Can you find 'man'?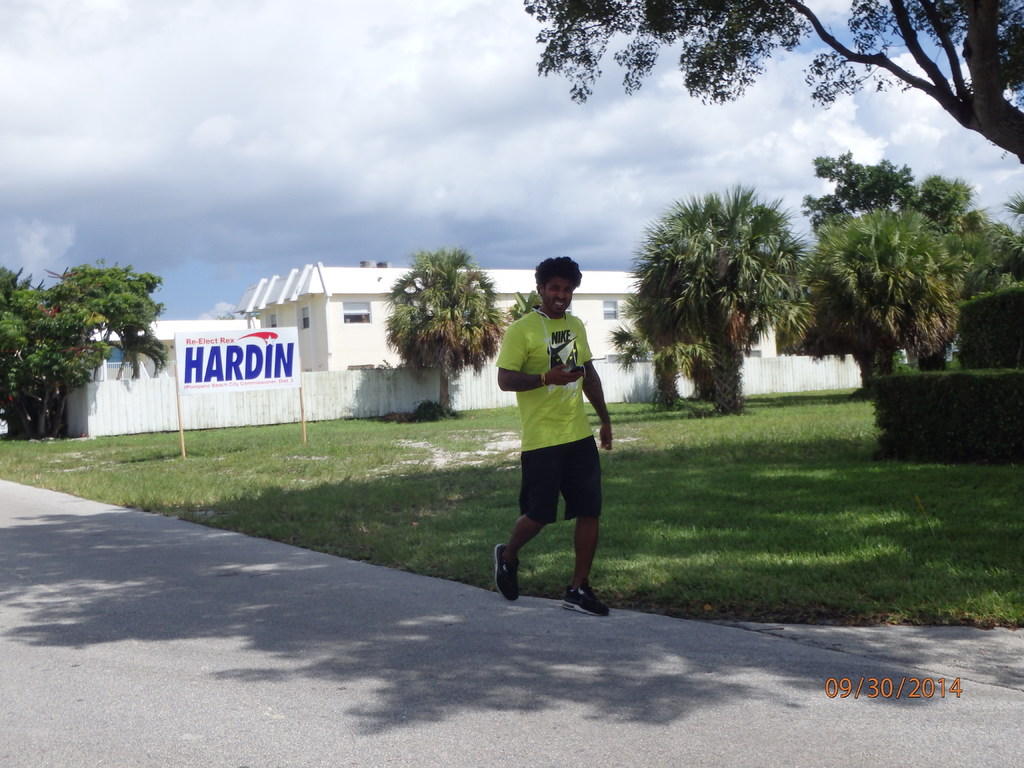
Yes, bounding box: box(493, 241, 618, 623).
